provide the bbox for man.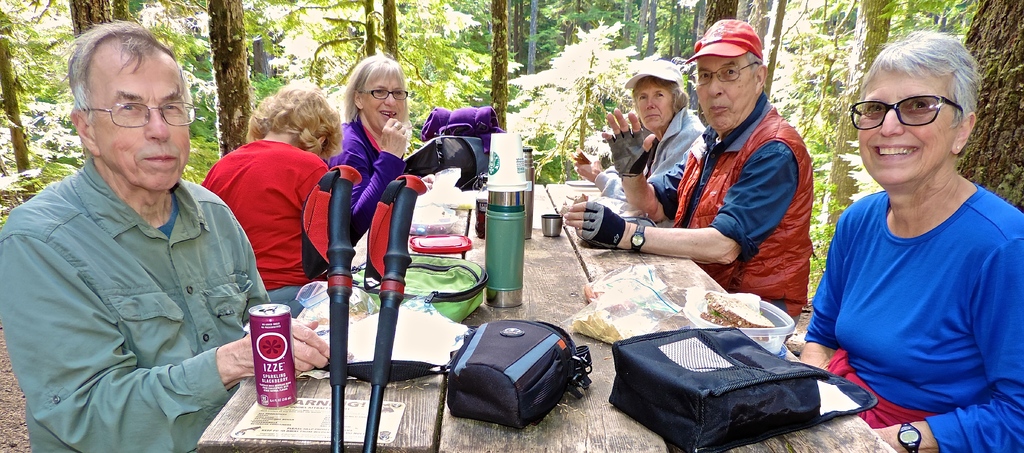
(x1=9, y1=14, x2=271, y2=443).
